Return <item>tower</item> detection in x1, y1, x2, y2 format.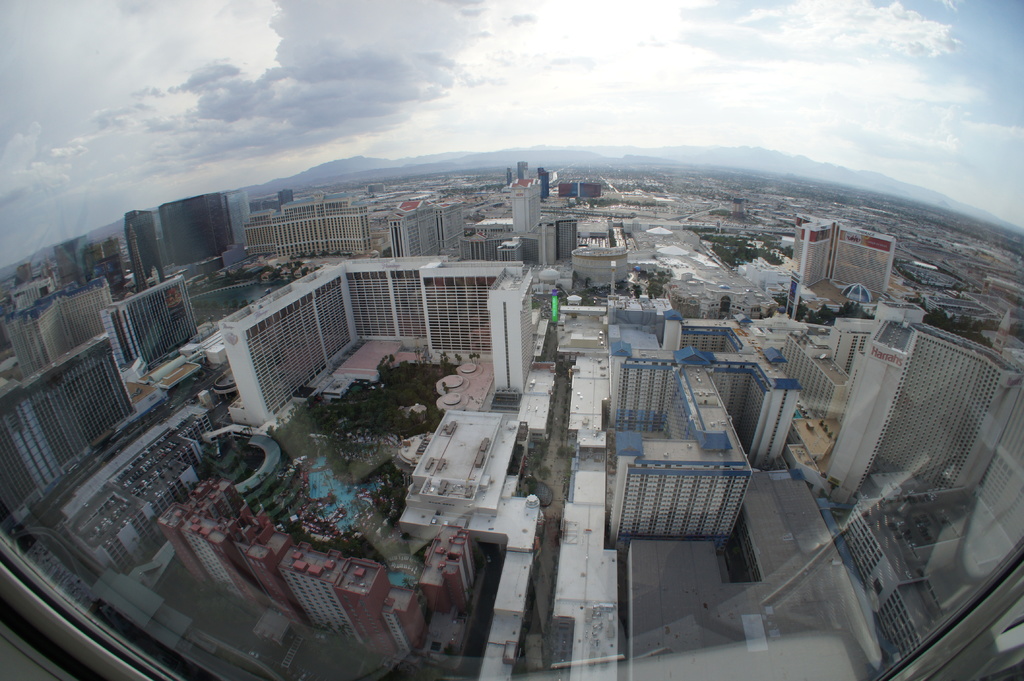
798, 212, 833, 291.
